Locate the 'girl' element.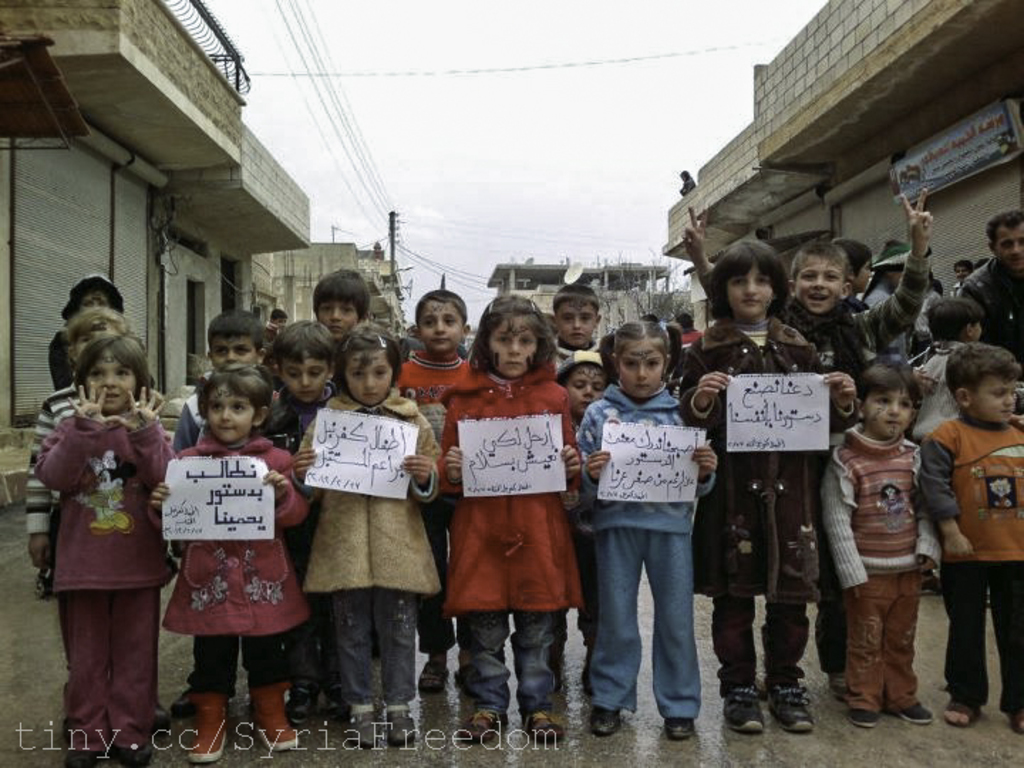
Element bbox: locate(671, 240, 860, 731).
